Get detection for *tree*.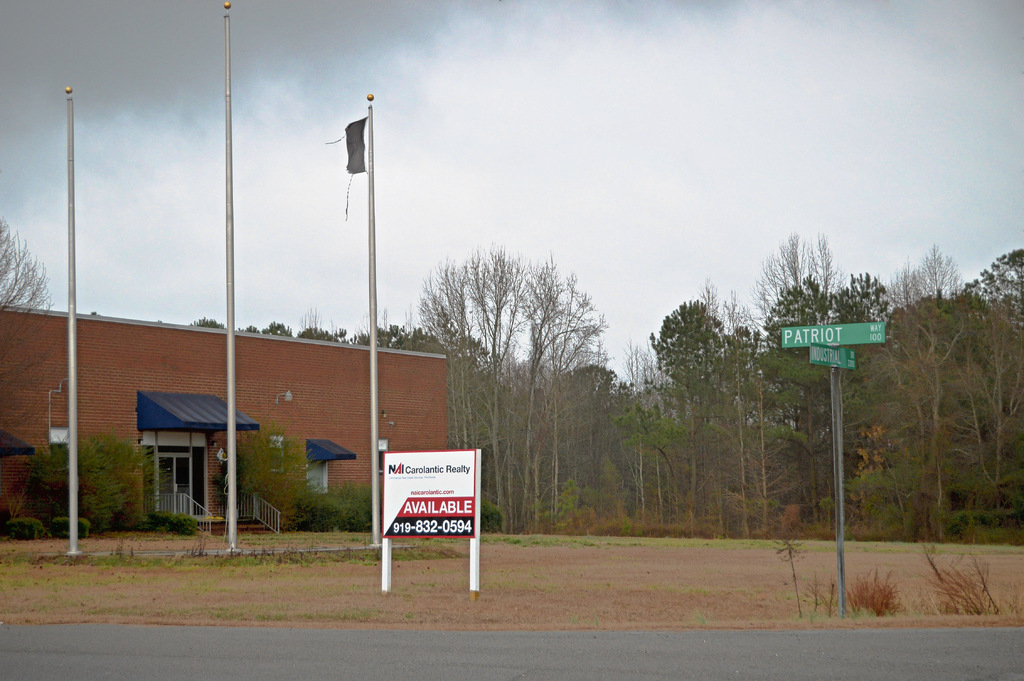
Detection: box=[0, 216, 51, 316].
